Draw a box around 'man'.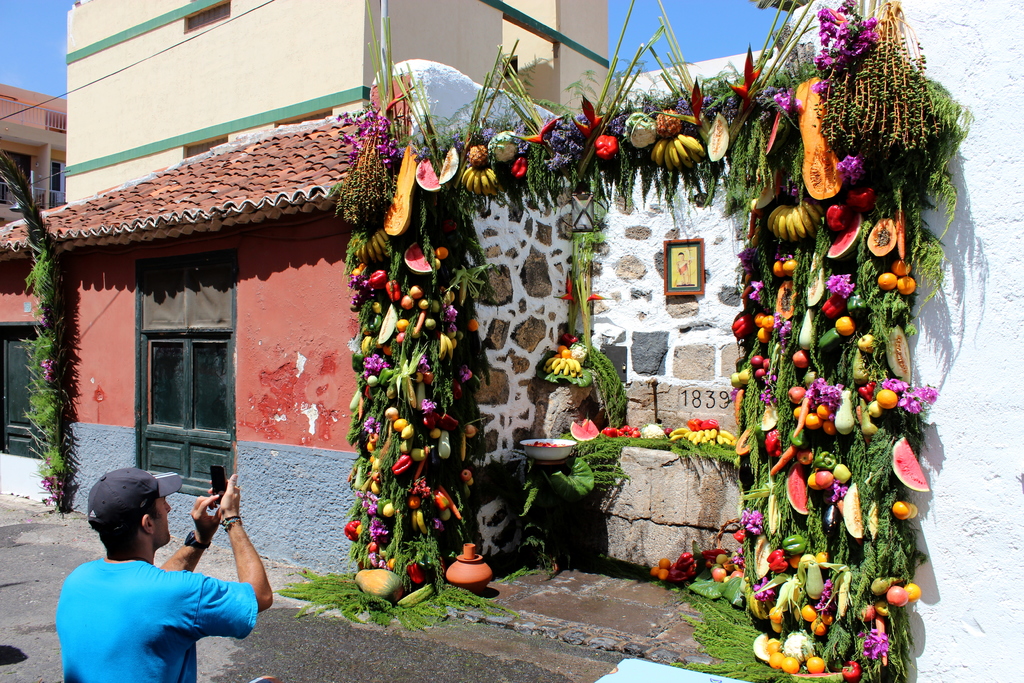
bbox=(36, 482, 262, 677).
